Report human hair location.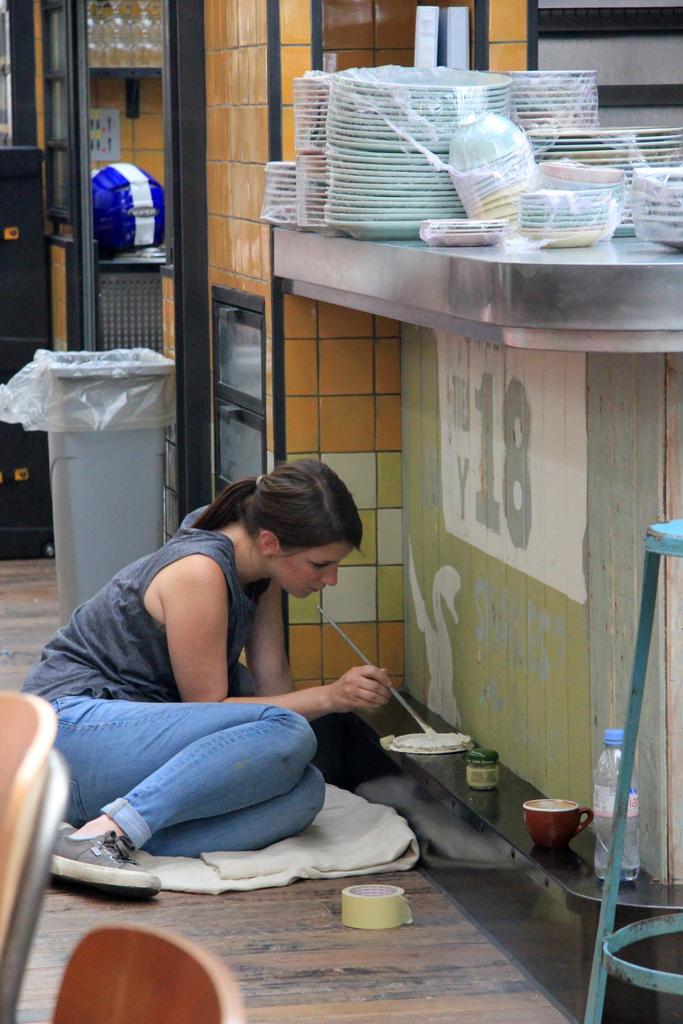
Report: (192,453,366,543).
